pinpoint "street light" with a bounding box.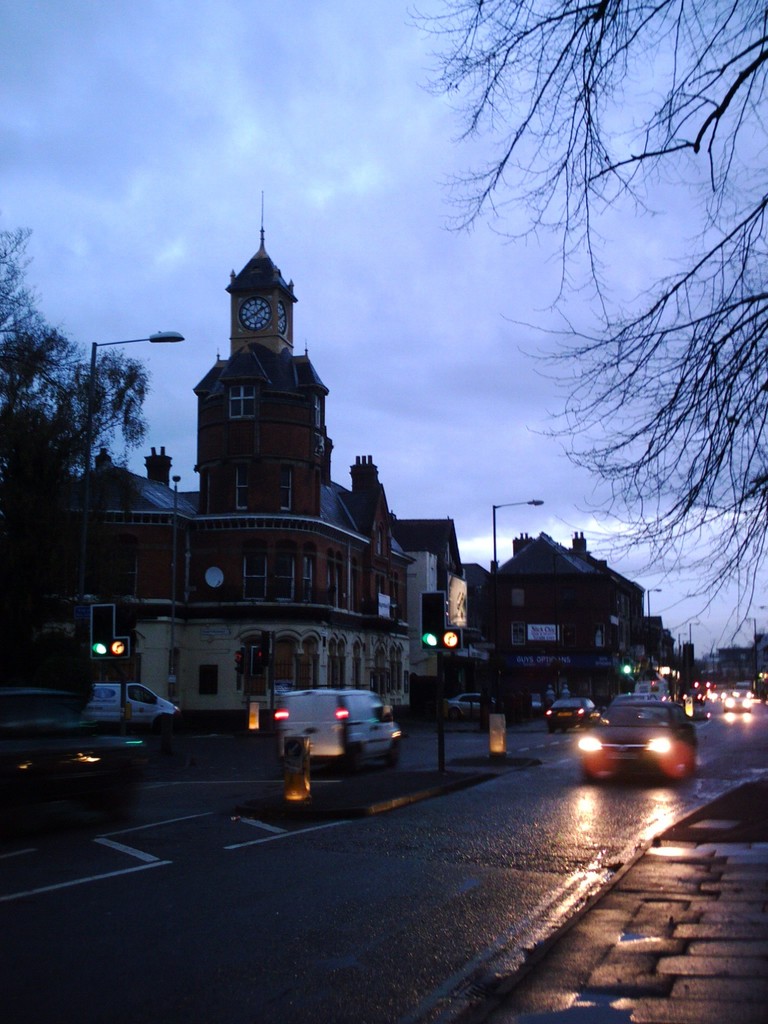
<region>78, 326, 184, 650</region>.
